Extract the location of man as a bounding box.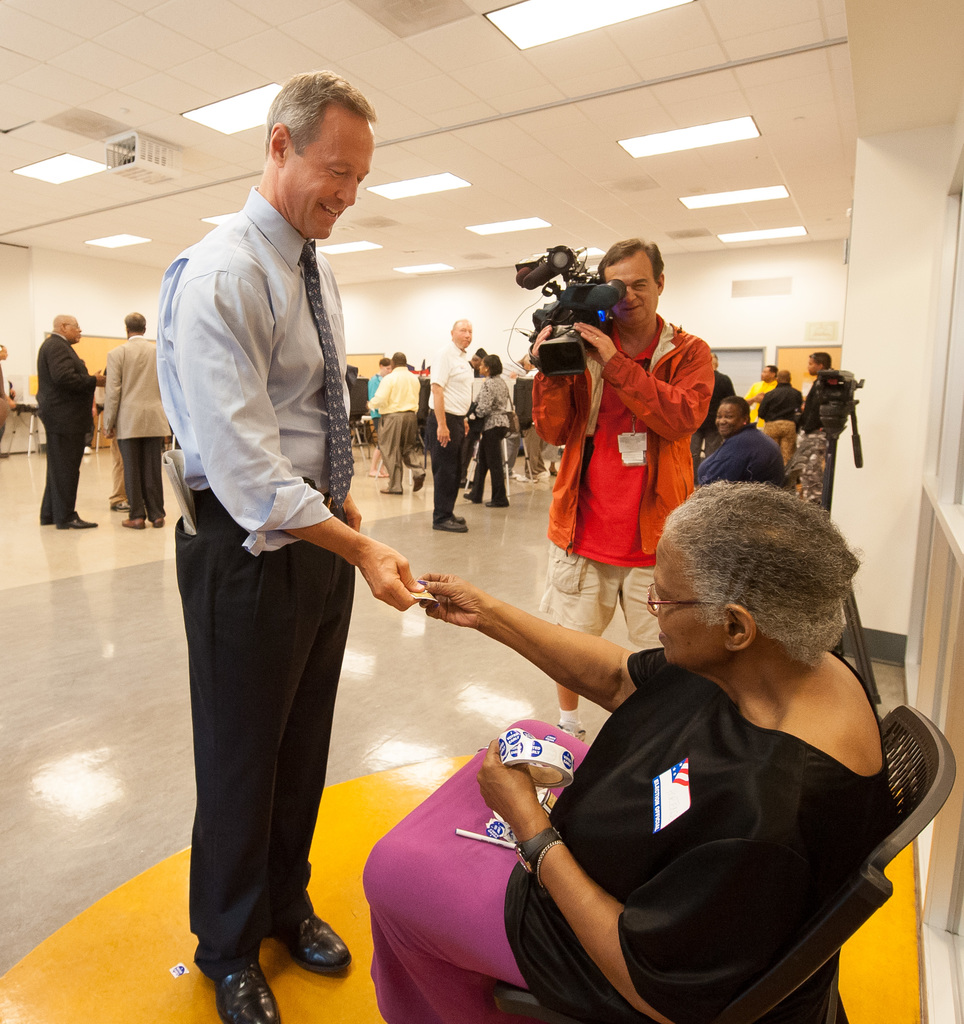
(101,431,124,515).
